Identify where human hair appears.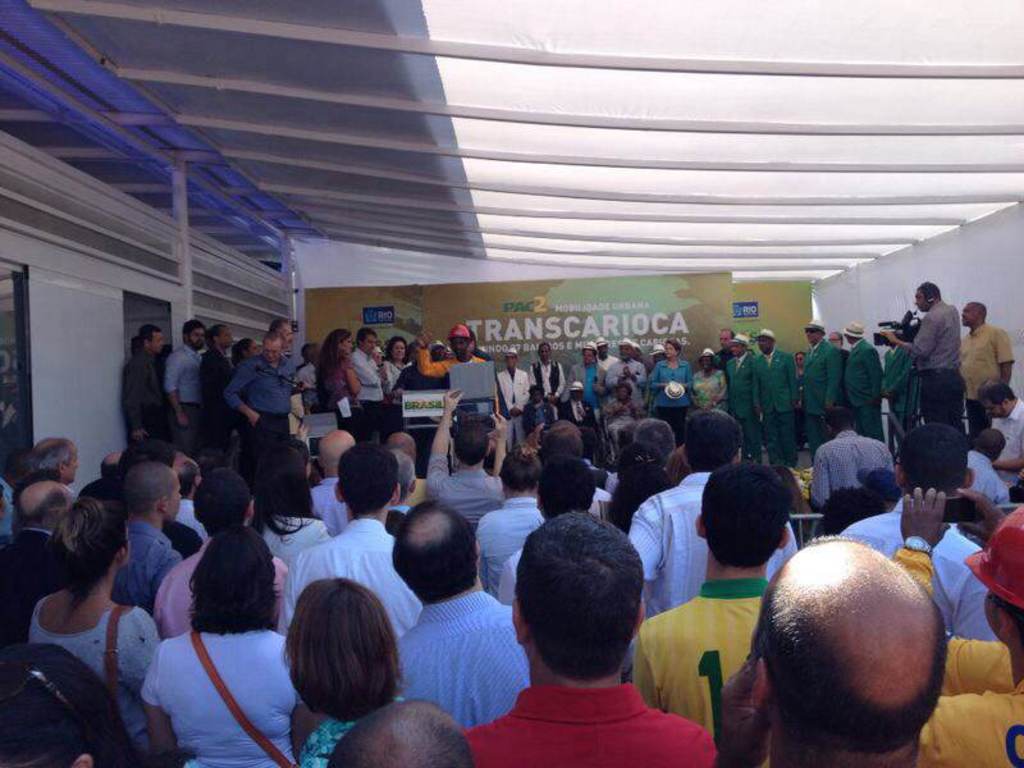
Appears at (453, 429, 483, 468).
